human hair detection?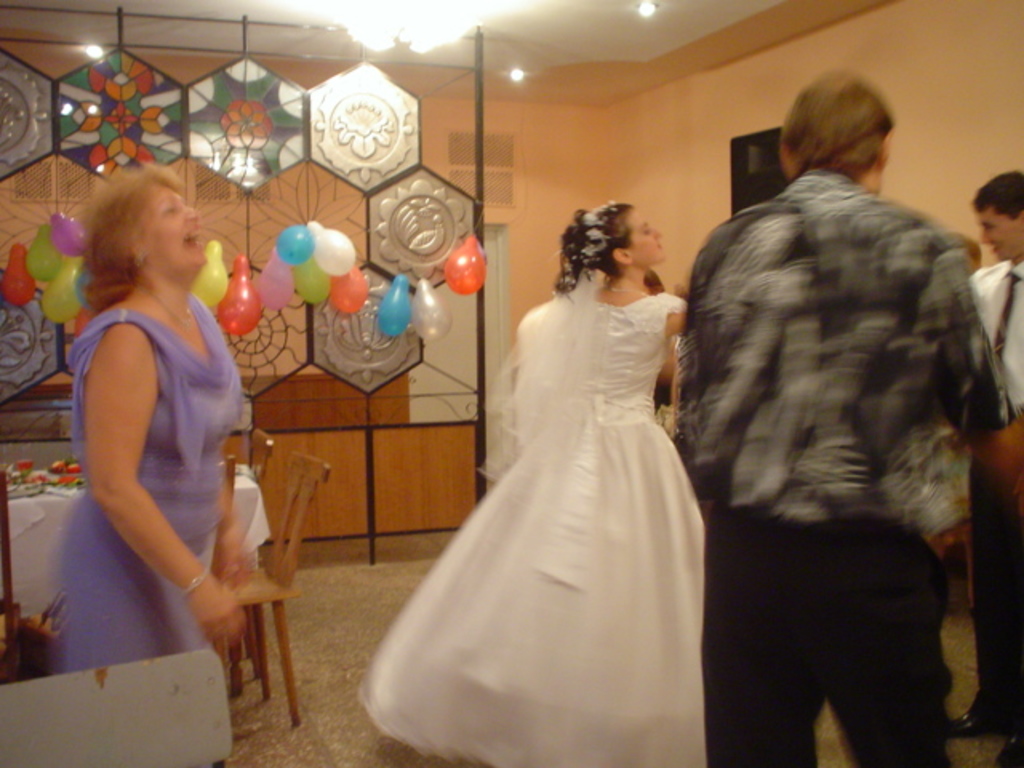
<box>91,163,195,306</box>
